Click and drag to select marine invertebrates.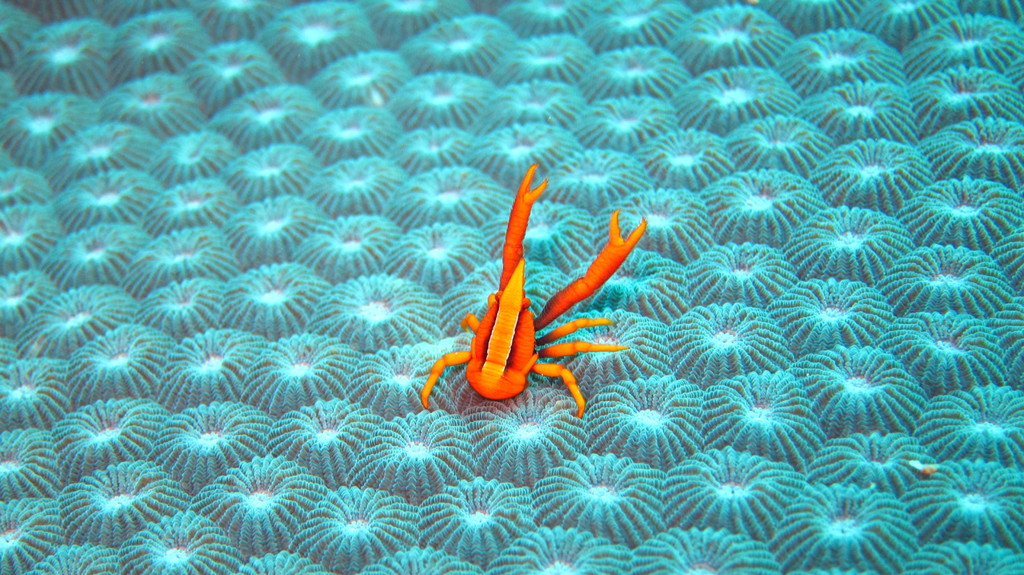
Selection: 565/95/681/156.
